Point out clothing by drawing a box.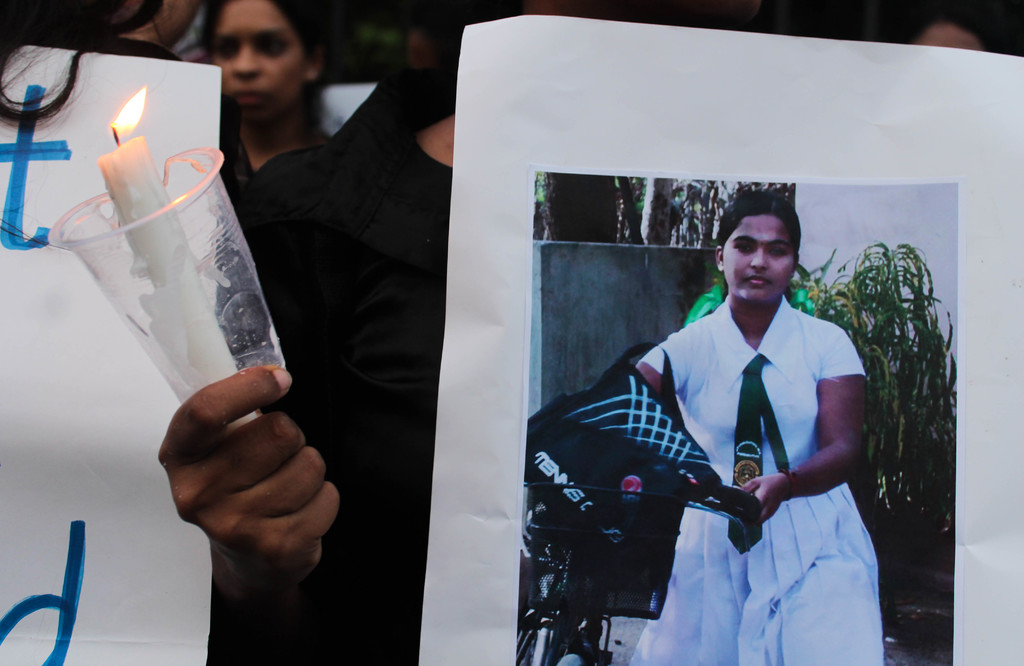
(x1=632, y1=300, x2=883, y2=665).
